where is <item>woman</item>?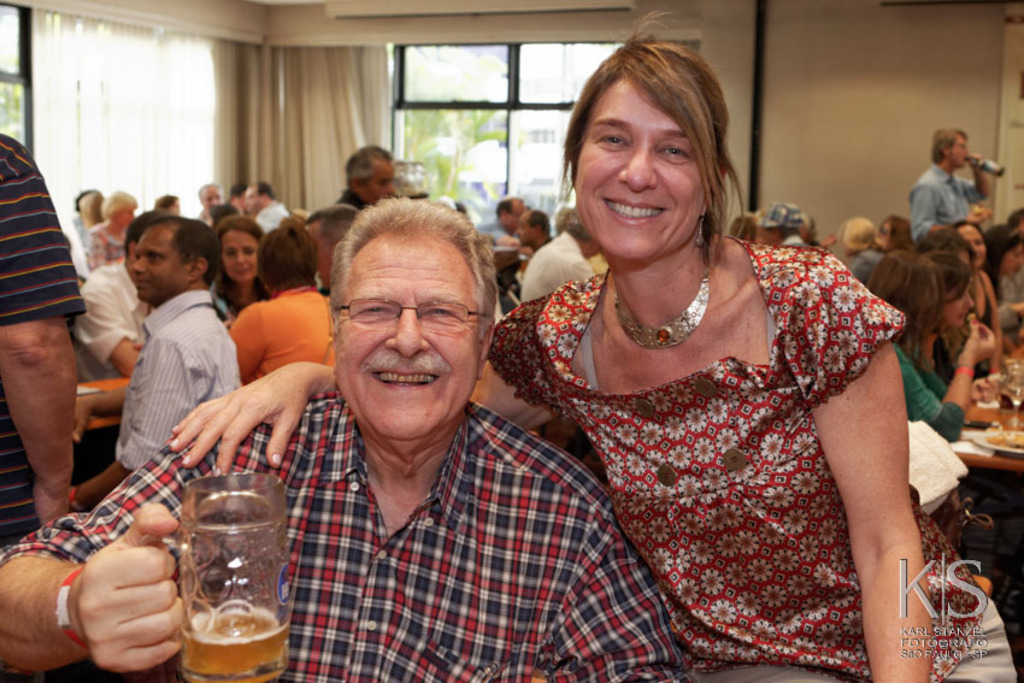
locate(75, 184, 104, 229).
